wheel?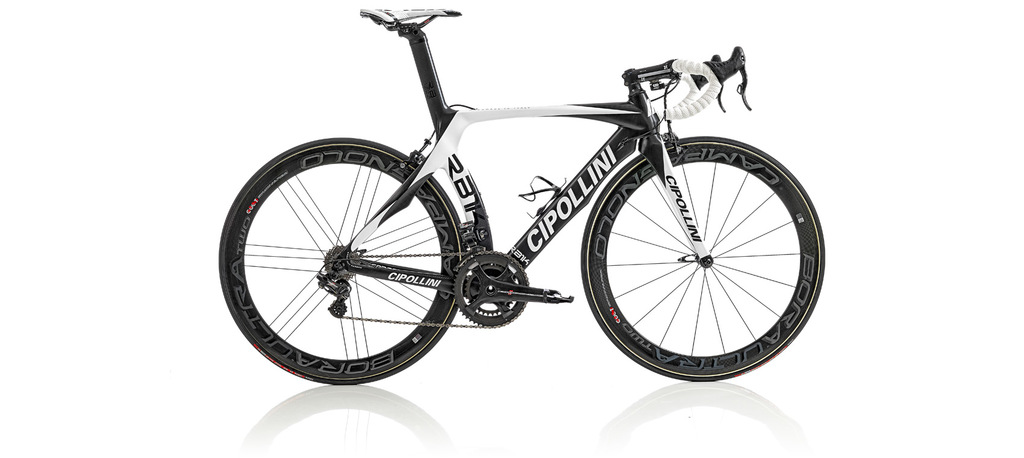
left=576, top=131, right=822, bottom=380
